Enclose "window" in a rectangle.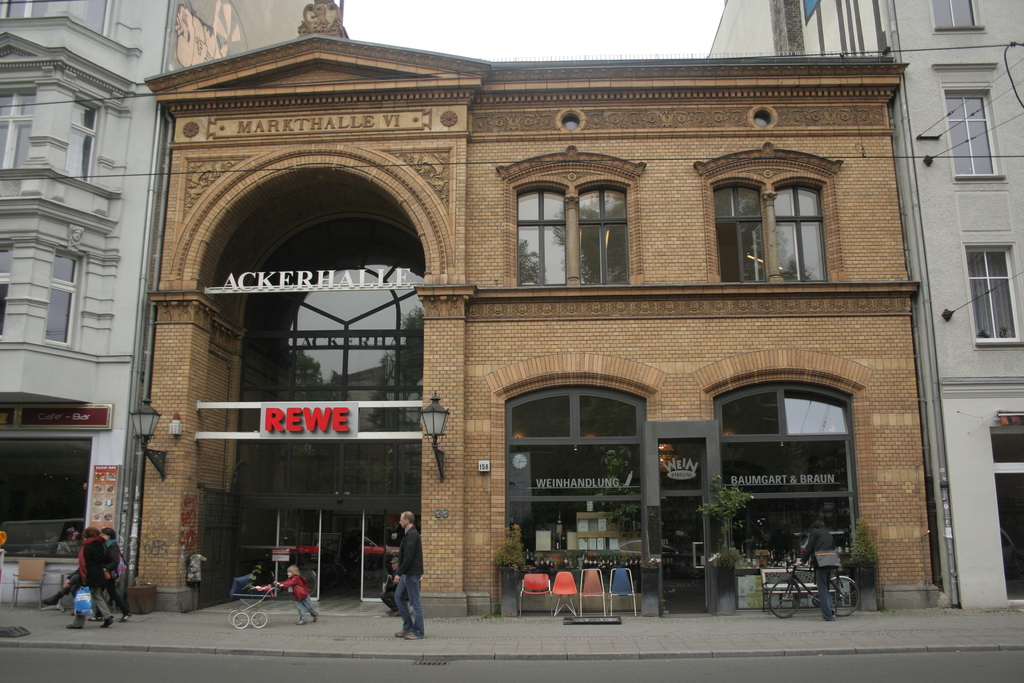
region(83, 0, 108, 40).
